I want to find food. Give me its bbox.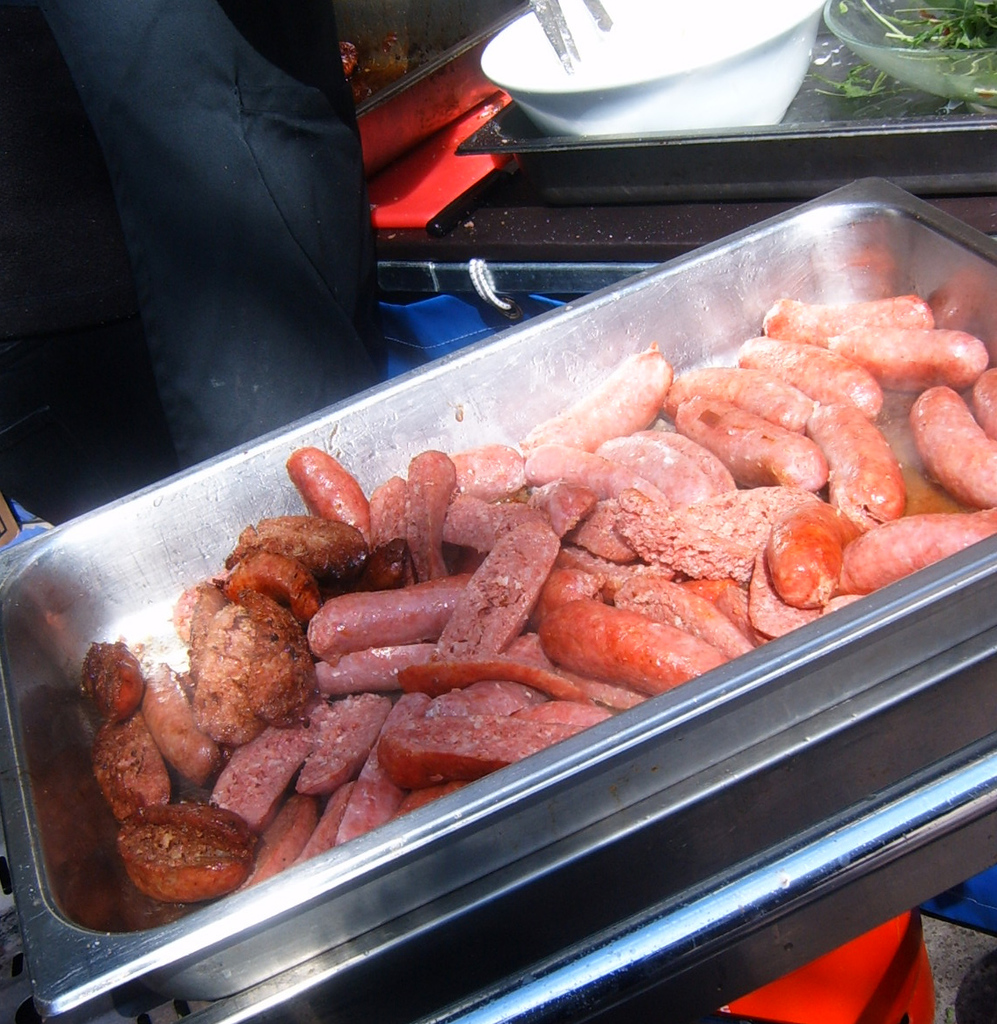
Rect(850, 0, 996, 112).
